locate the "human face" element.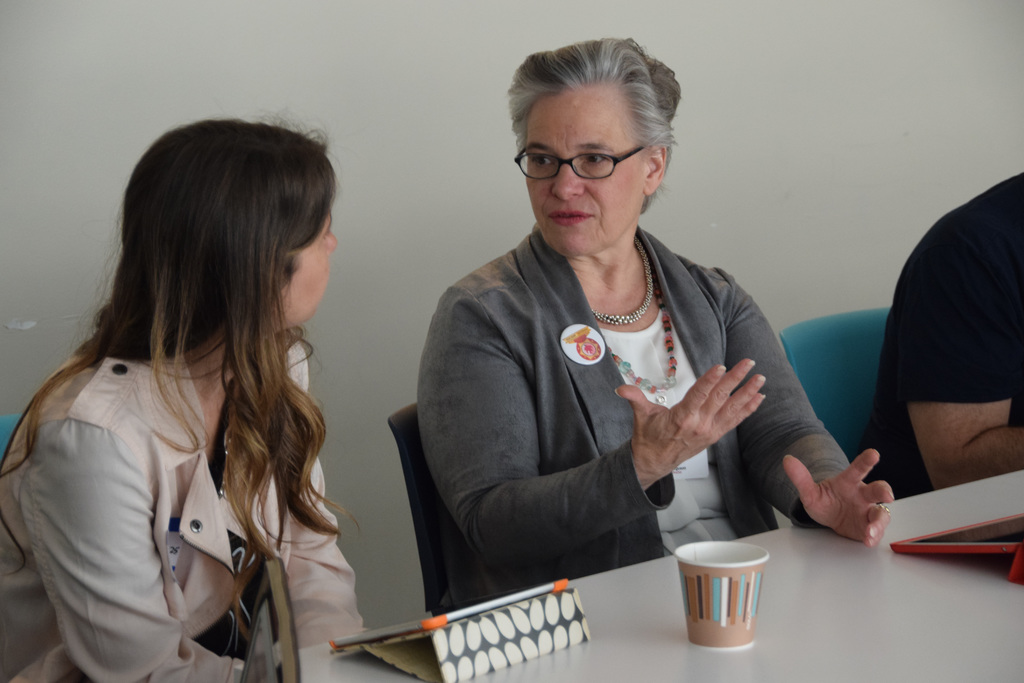
Element bbox: box(525, 94, 646, 266).
